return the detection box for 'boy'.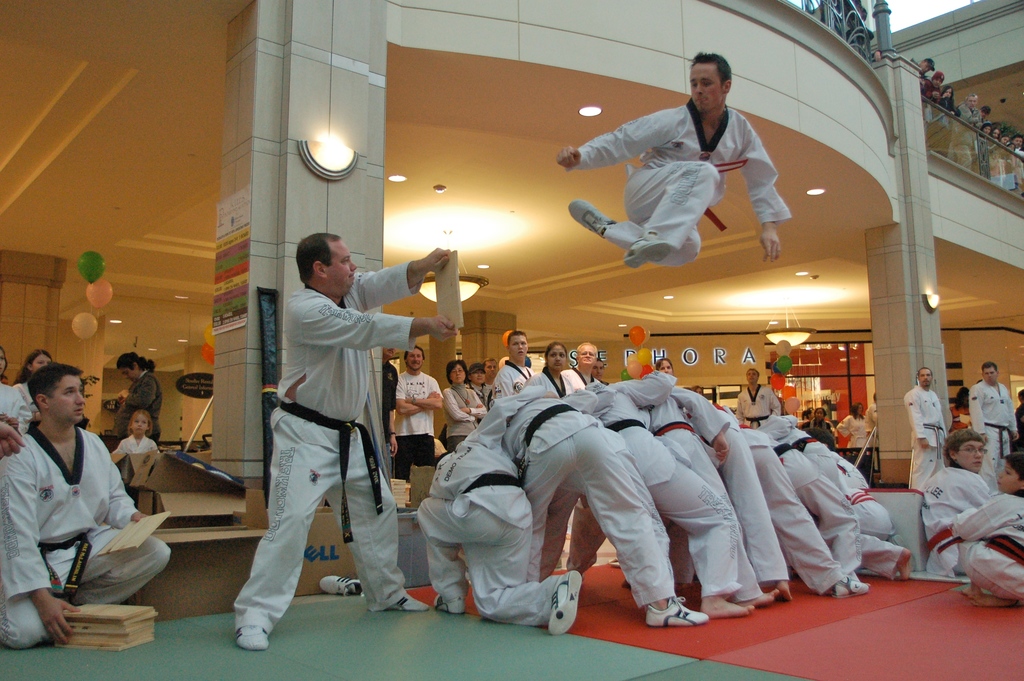
(104,410,150,474).
